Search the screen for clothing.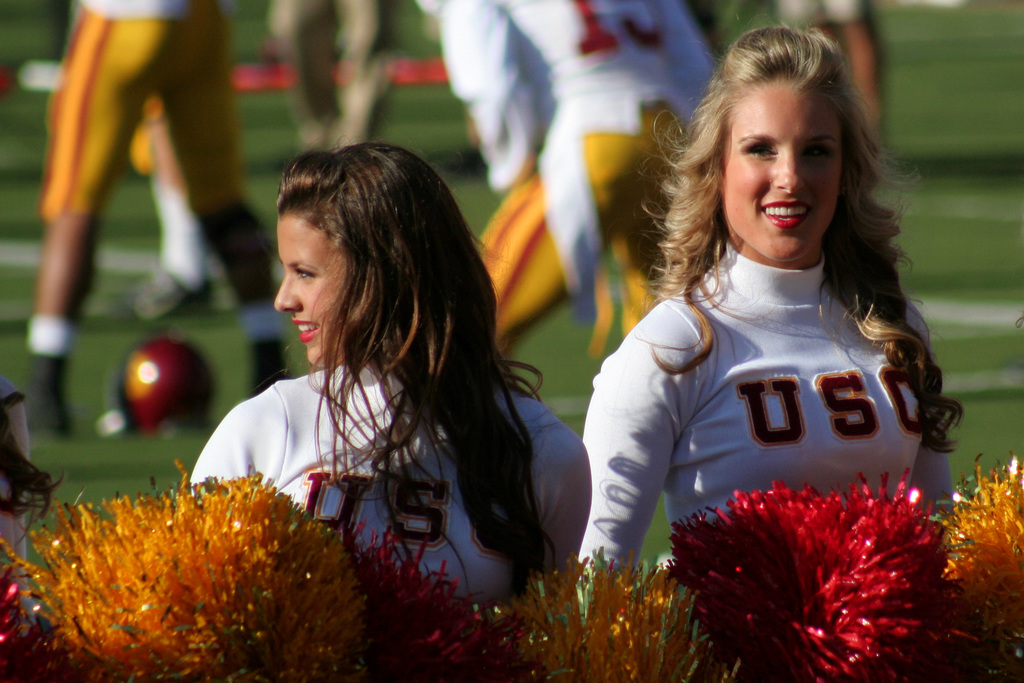
Found at bbox=[578, 237, 957, 595].
